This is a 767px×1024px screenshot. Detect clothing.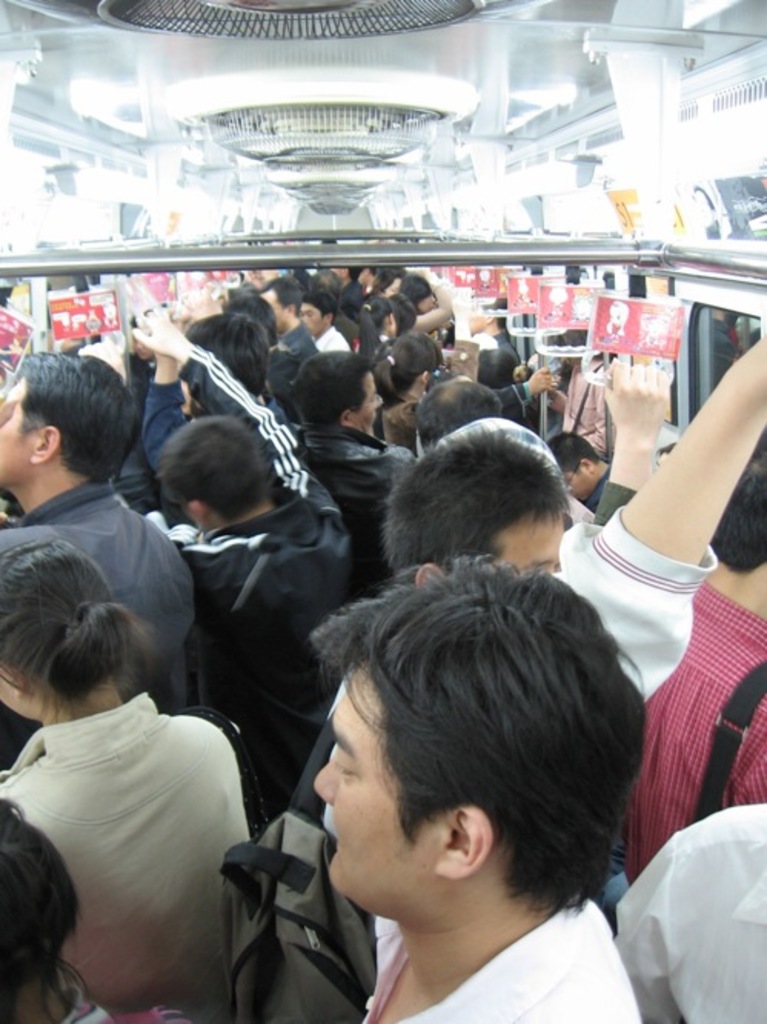
138:351:360:796.
